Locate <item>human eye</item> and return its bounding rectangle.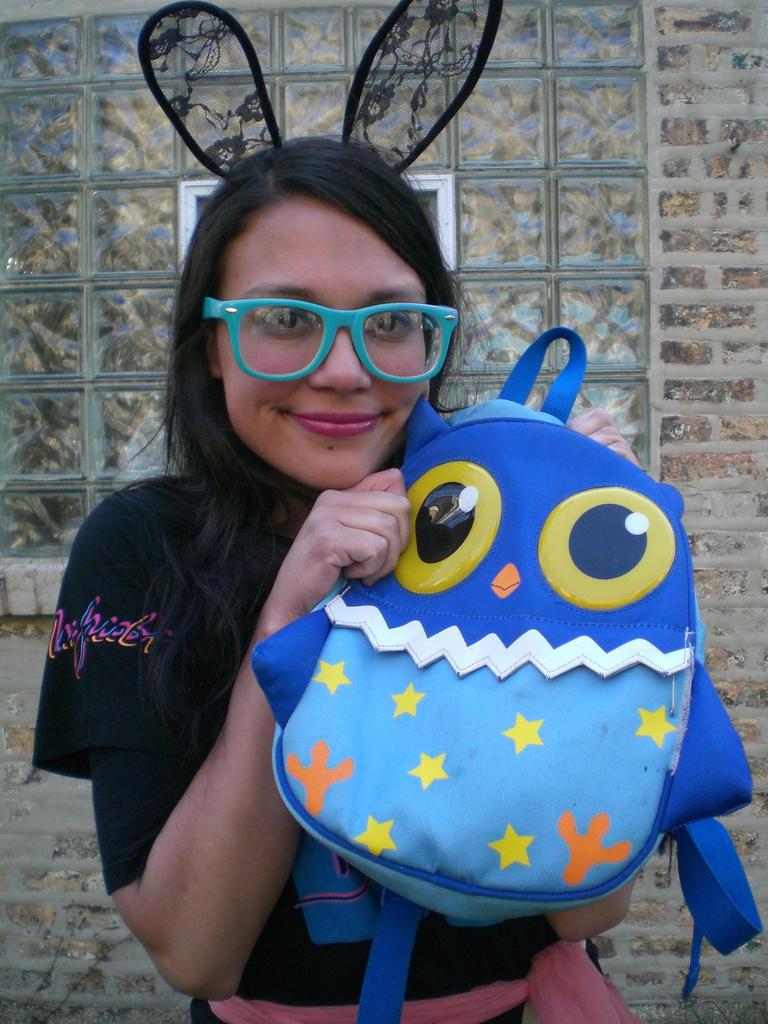
369:310:417:343.
